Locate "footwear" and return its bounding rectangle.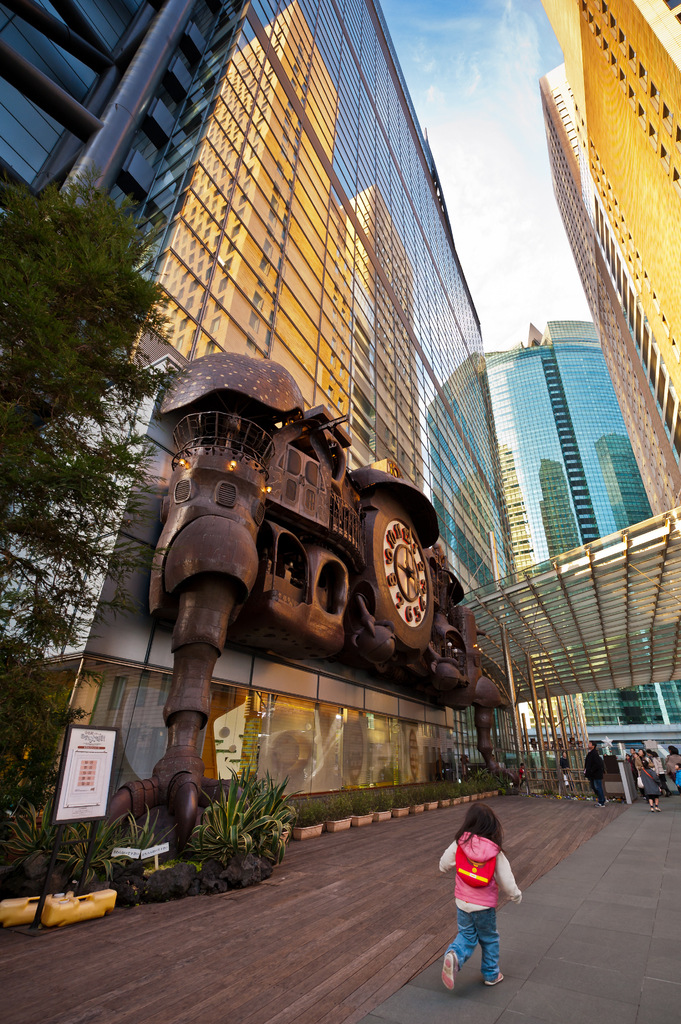
486, 967, 515, 993.
